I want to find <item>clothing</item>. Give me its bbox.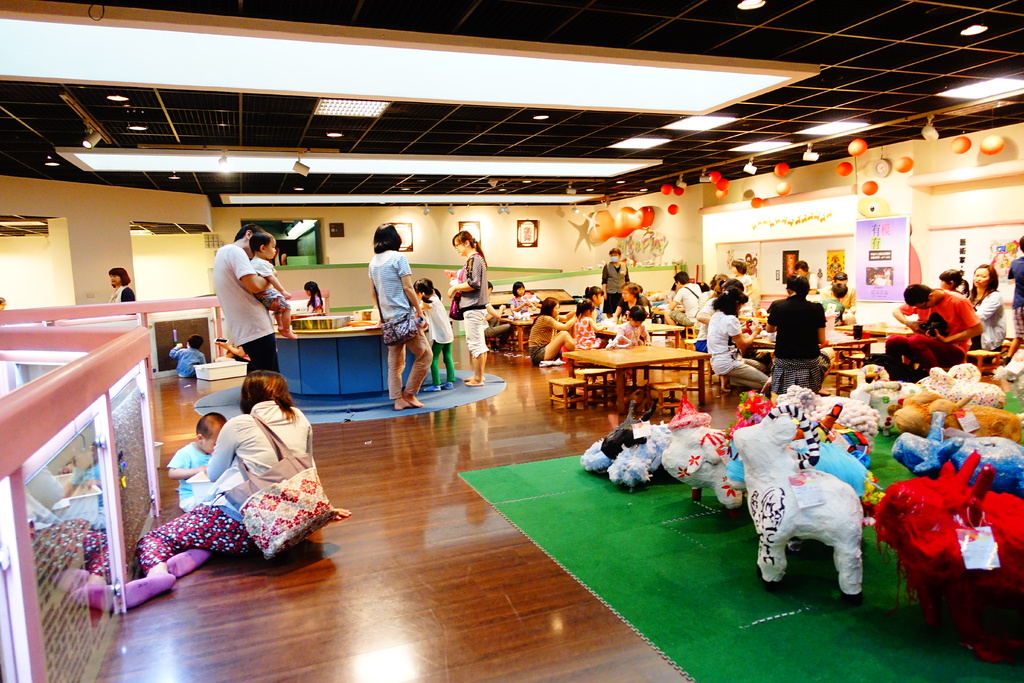
<region>716, 310, 767, 399</region>.
